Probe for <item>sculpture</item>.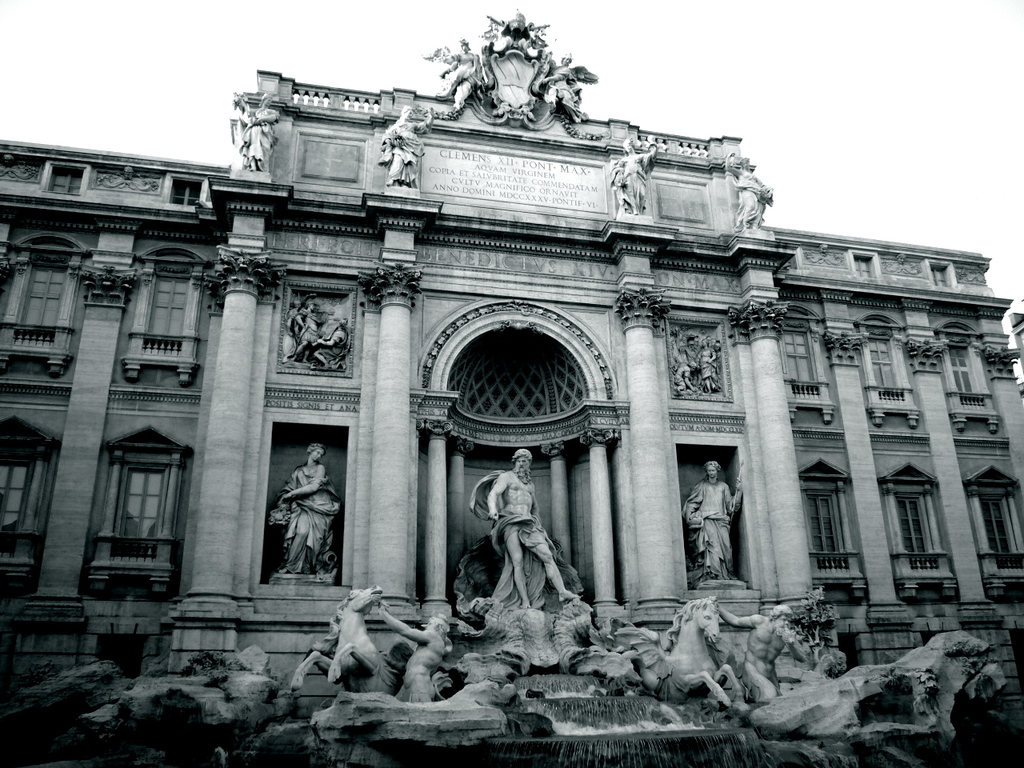
Probe result: [467,442,585,627].
